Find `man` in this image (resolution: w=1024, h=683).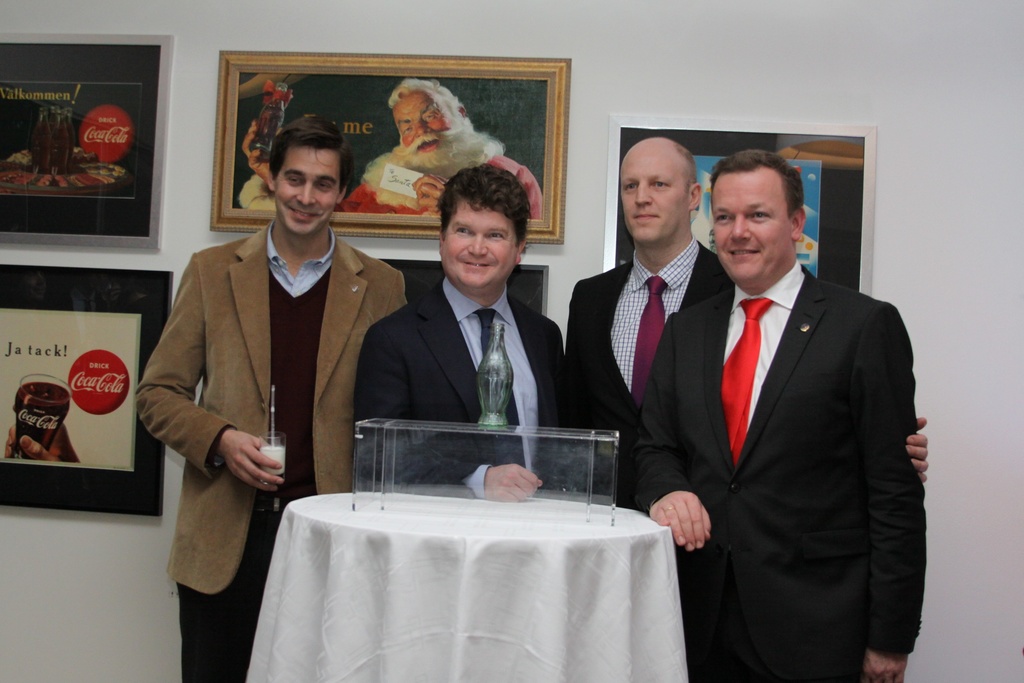
crop(351, 161, 566, 502).
